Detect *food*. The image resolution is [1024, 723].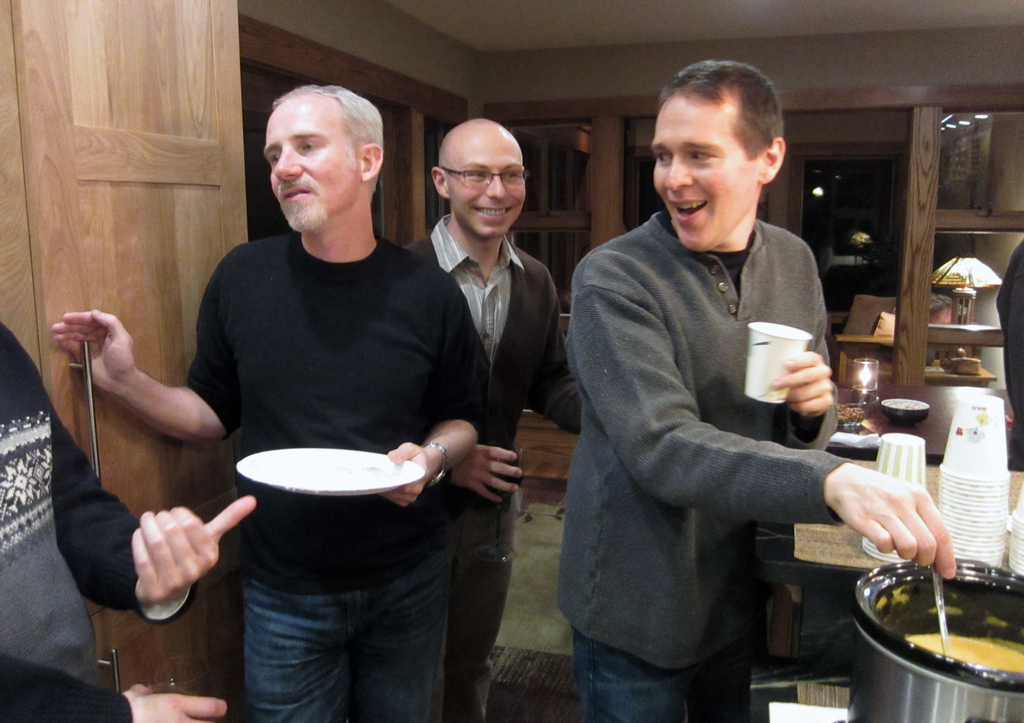
box=[907, 633, 1020, 648].
